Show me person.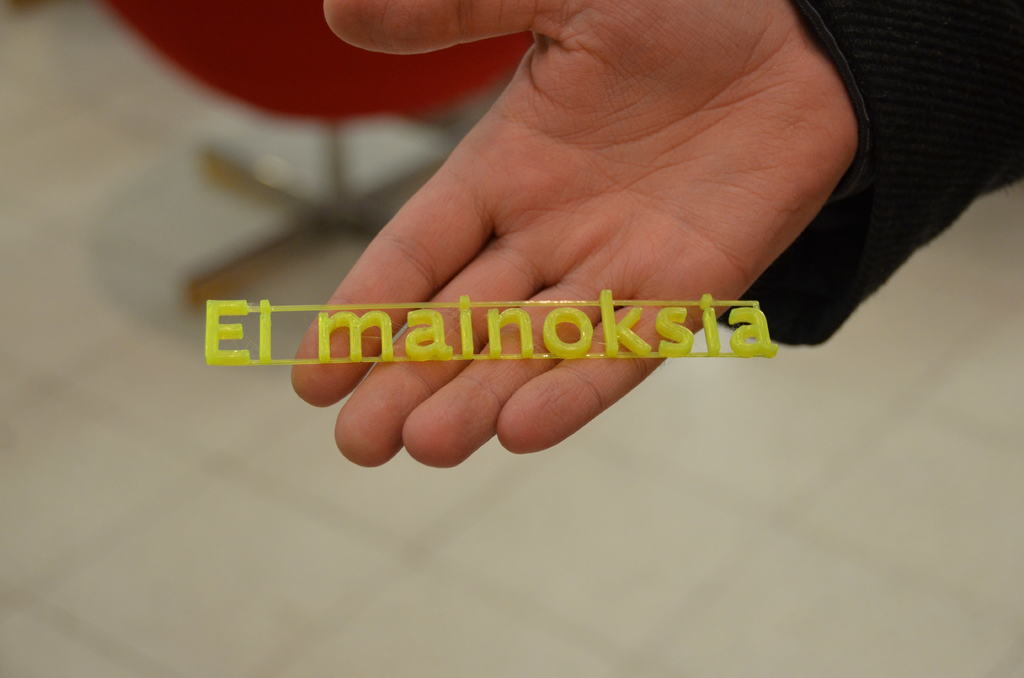
person is here: 291, 0, 1023, 470.
